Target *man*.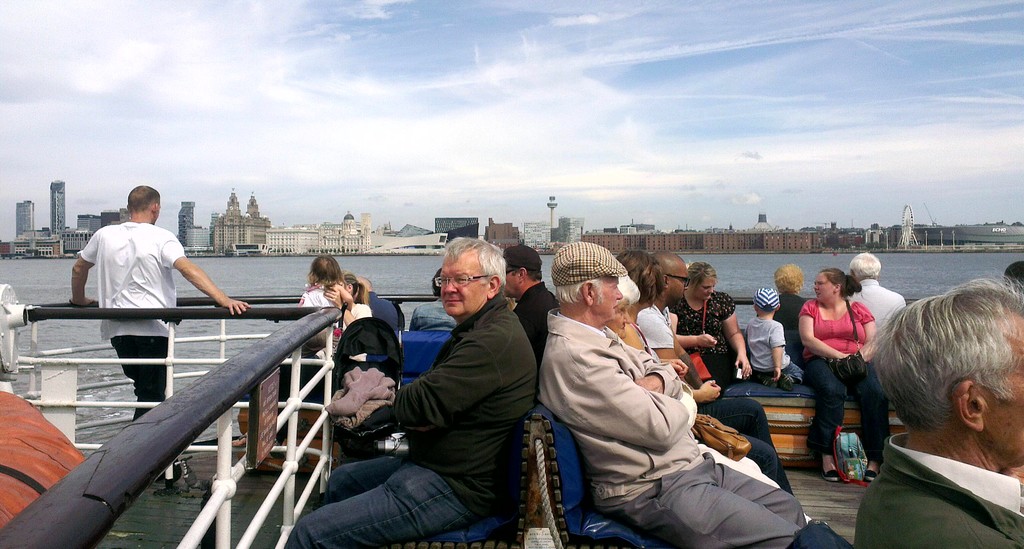
Target region: locate(61, 180, 251, 489).
